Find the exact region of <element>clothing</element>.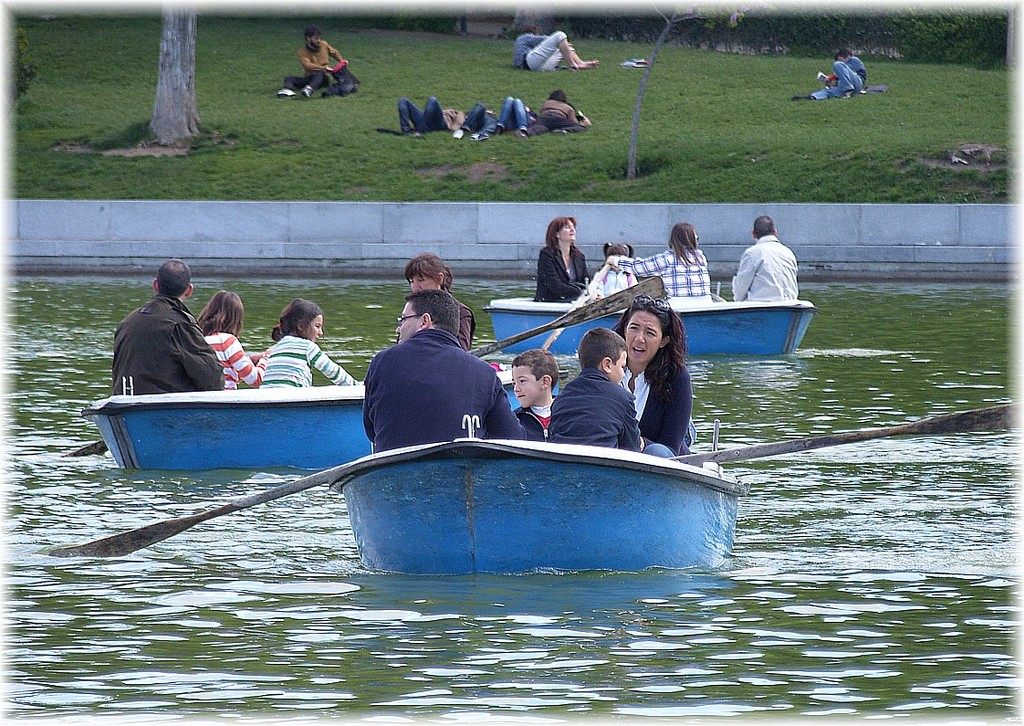
Exact region: [x1=115, y1=288, x2=220, y2=395].
